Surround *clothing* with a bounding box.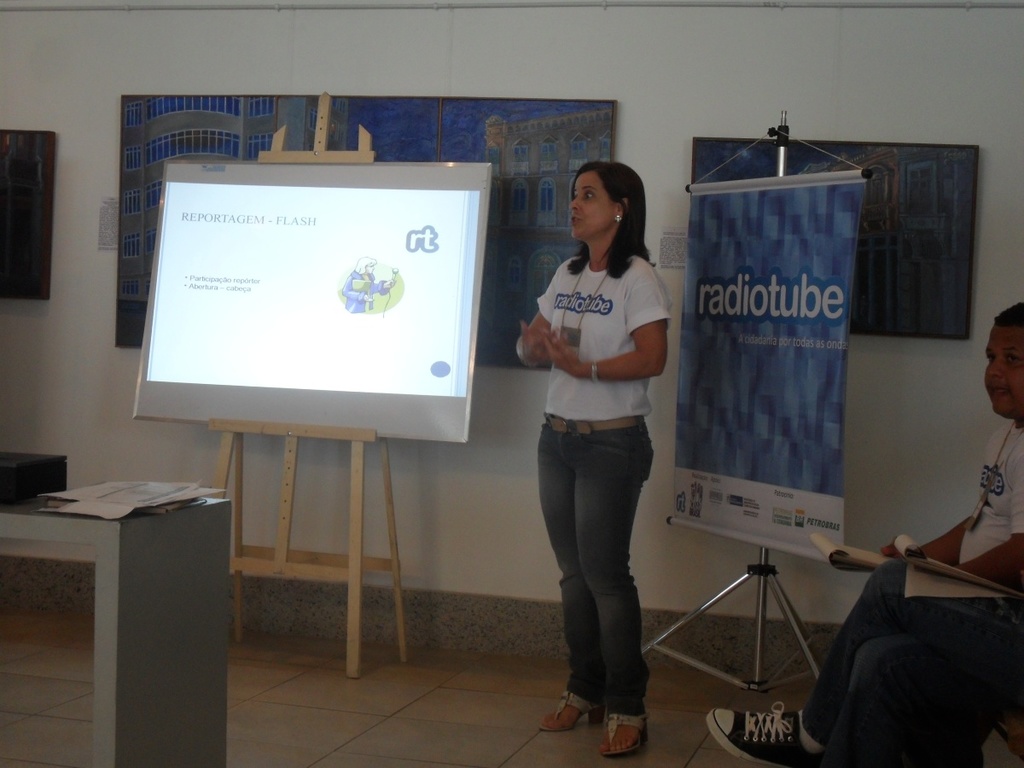
rect(532, 252, 674, 713).
